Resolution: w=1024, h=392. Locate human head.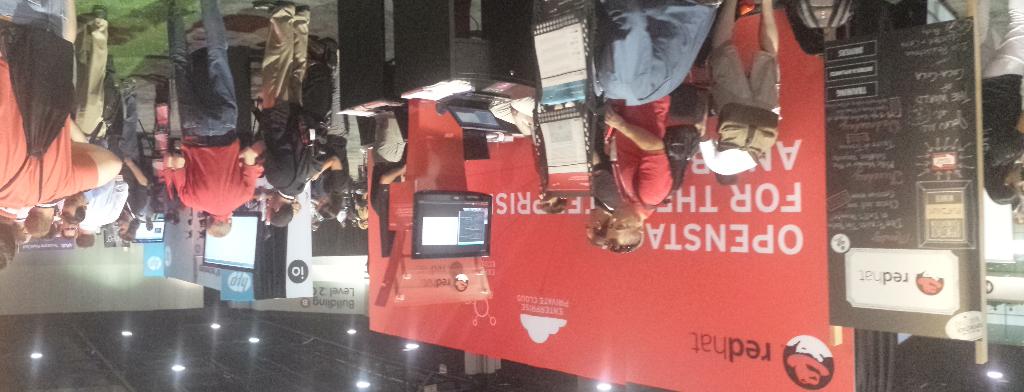
crop(203, 216, 232, 239).
